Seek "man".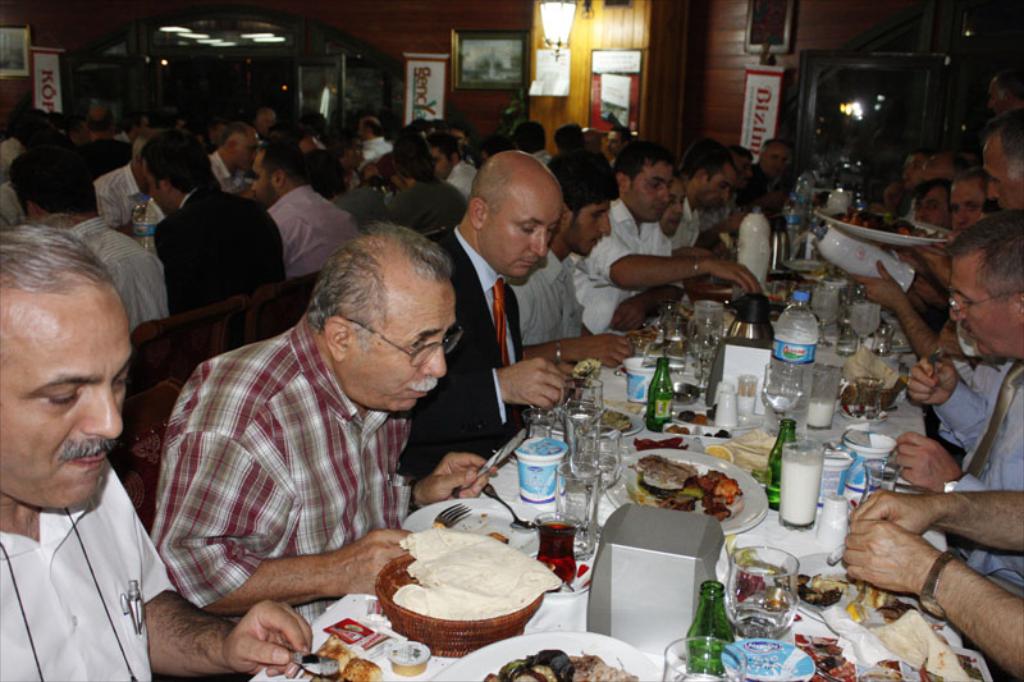
bbox=[247, 132, 357, 278].
